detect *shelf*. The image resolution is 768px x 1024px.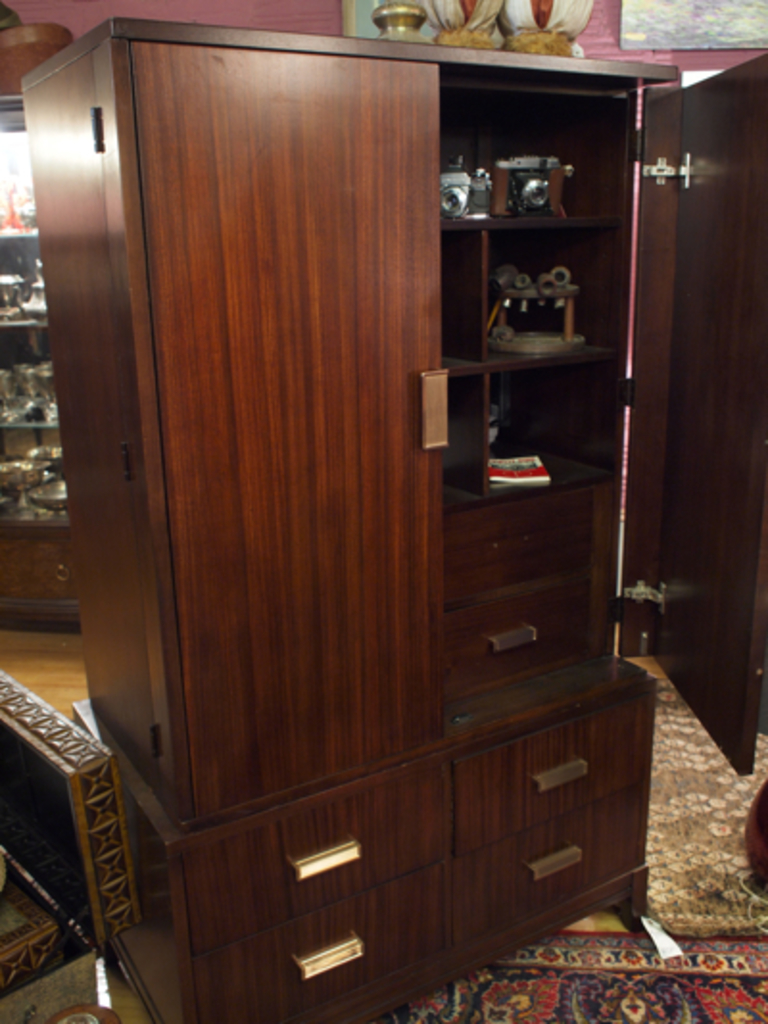
box=[0, 534, 23, 611].
